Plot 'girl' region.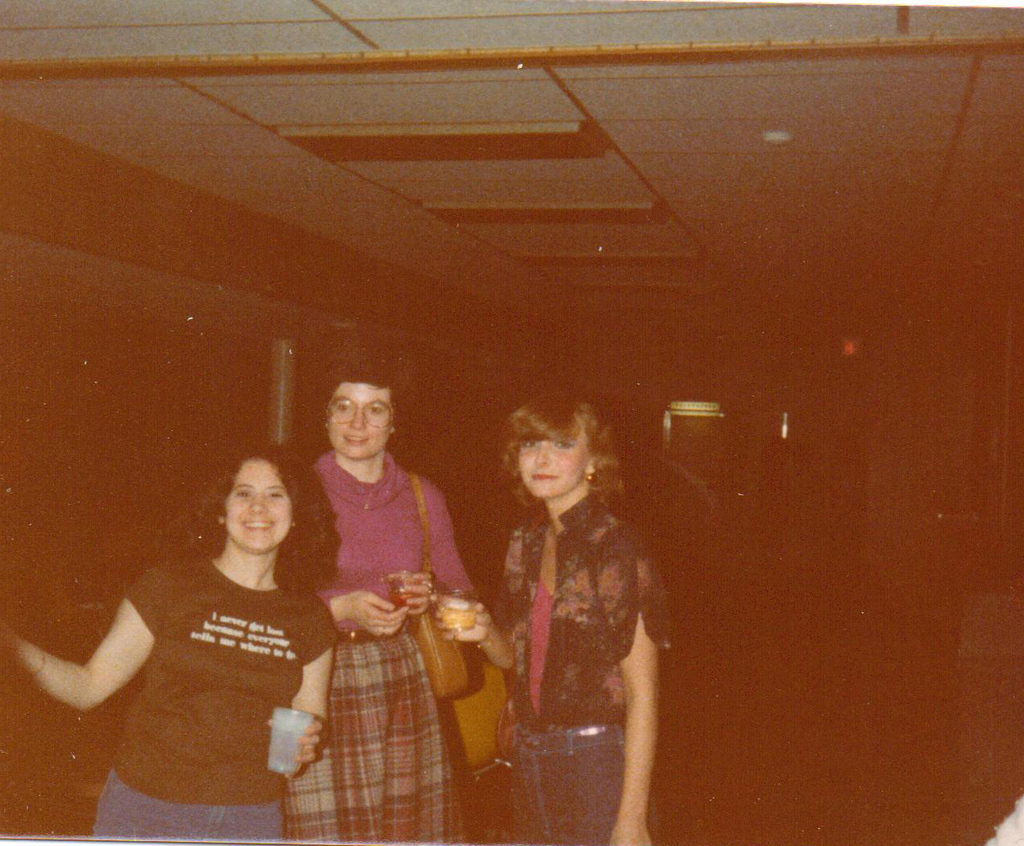
Plotted at rect(428, 391, 678, 845).
